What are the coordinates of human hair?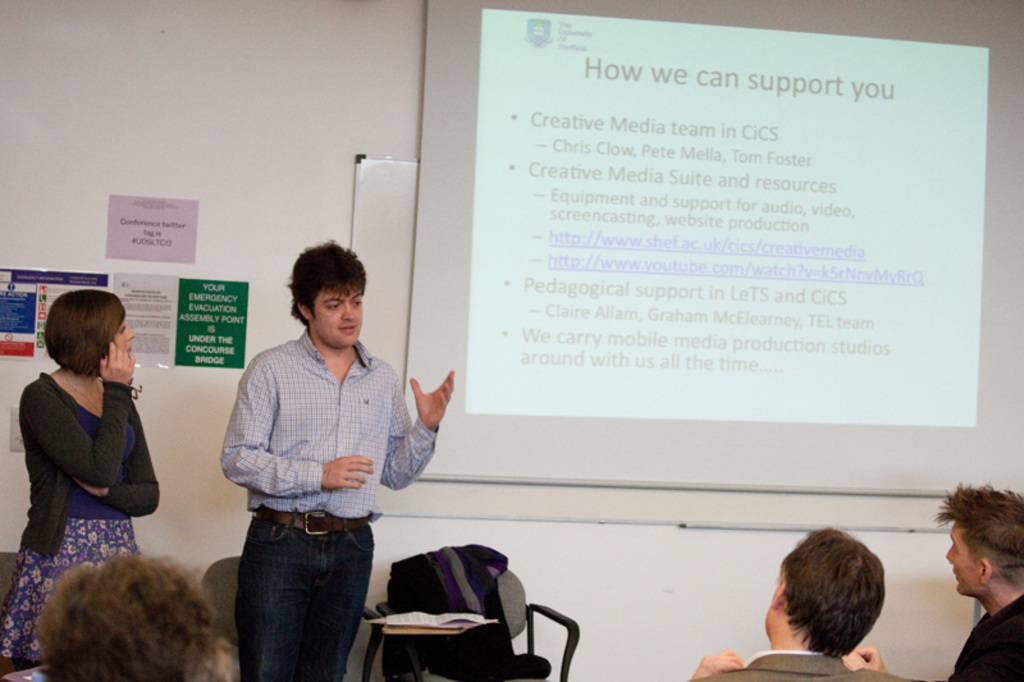
938:480:1023:595.
